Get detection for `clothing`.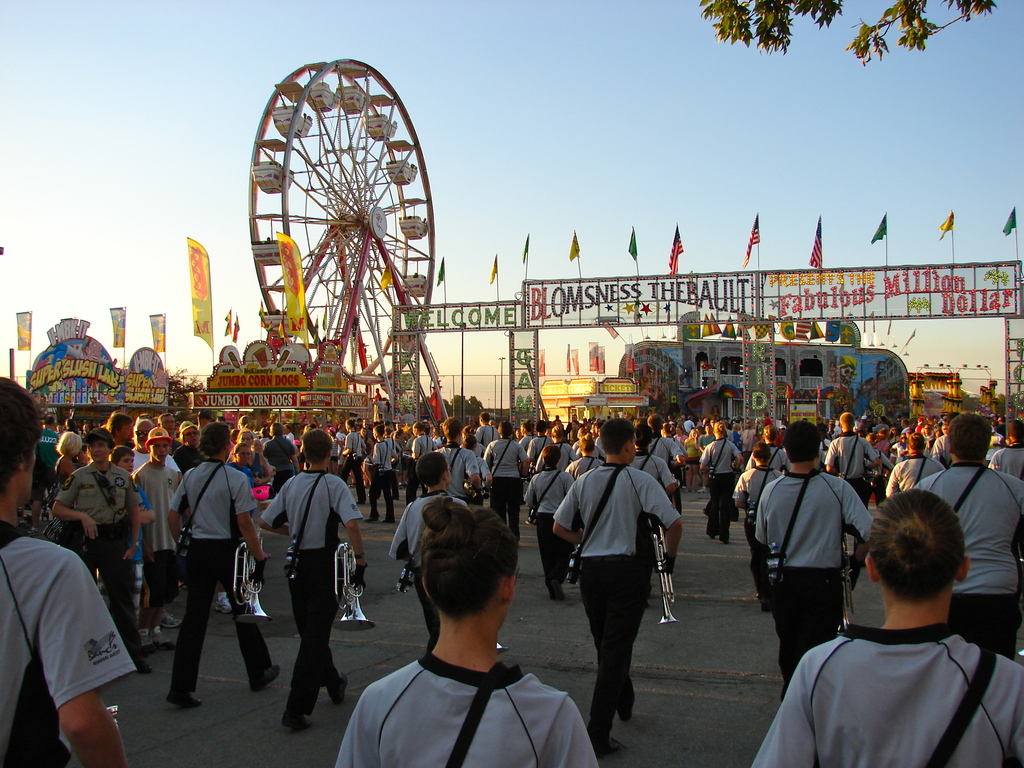
Detection: Rect(588, 556, 657, 742).
